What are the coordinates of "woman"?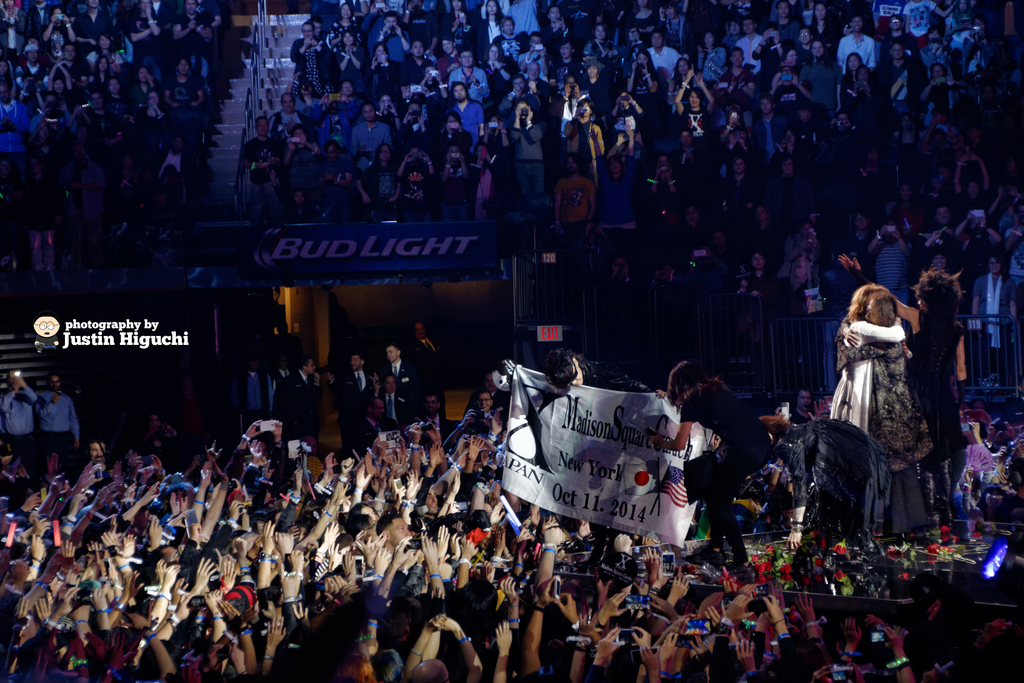
bbox=(47, 58, 75, 110).
